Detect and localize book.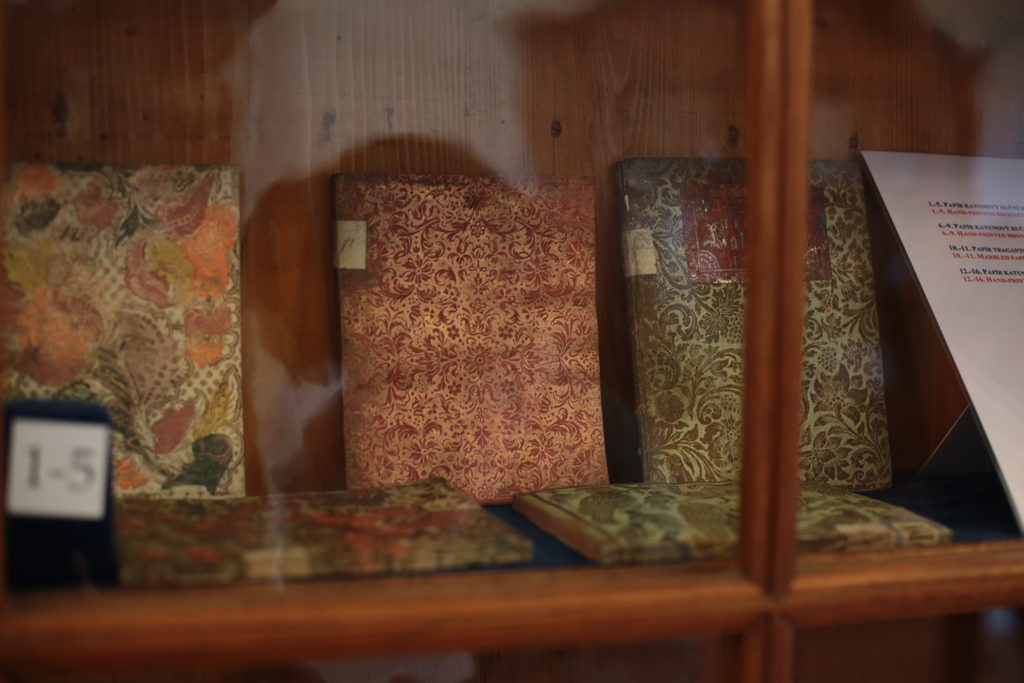
Localized at 612,160,897,483.
